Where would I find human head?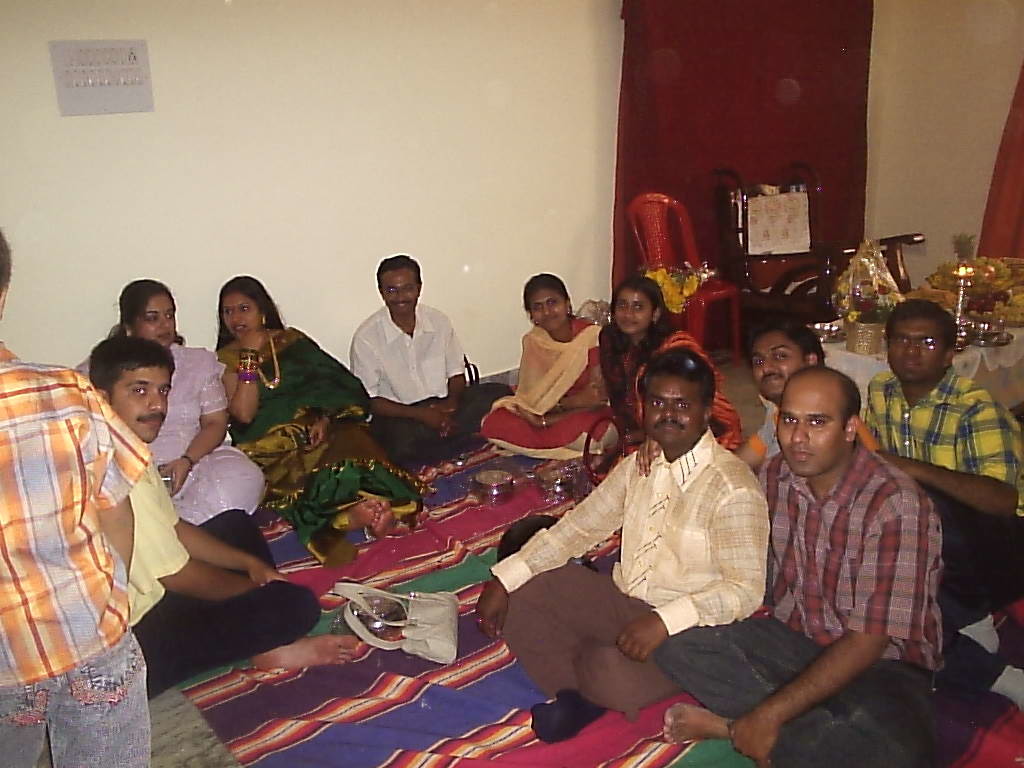
At <region>518, 271, 569, 330</region>.
